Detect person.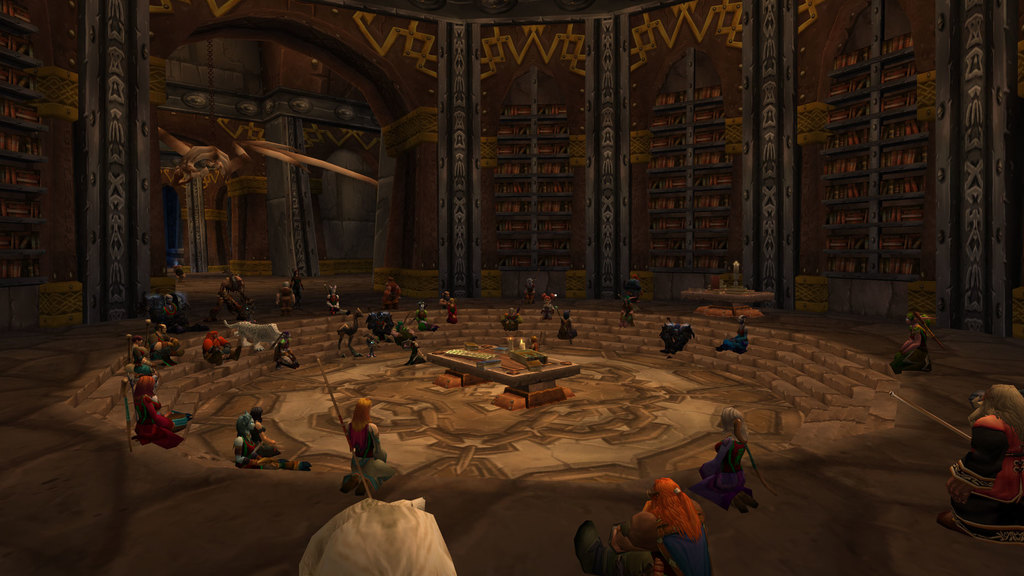
Detected at [132,338,148,362].
